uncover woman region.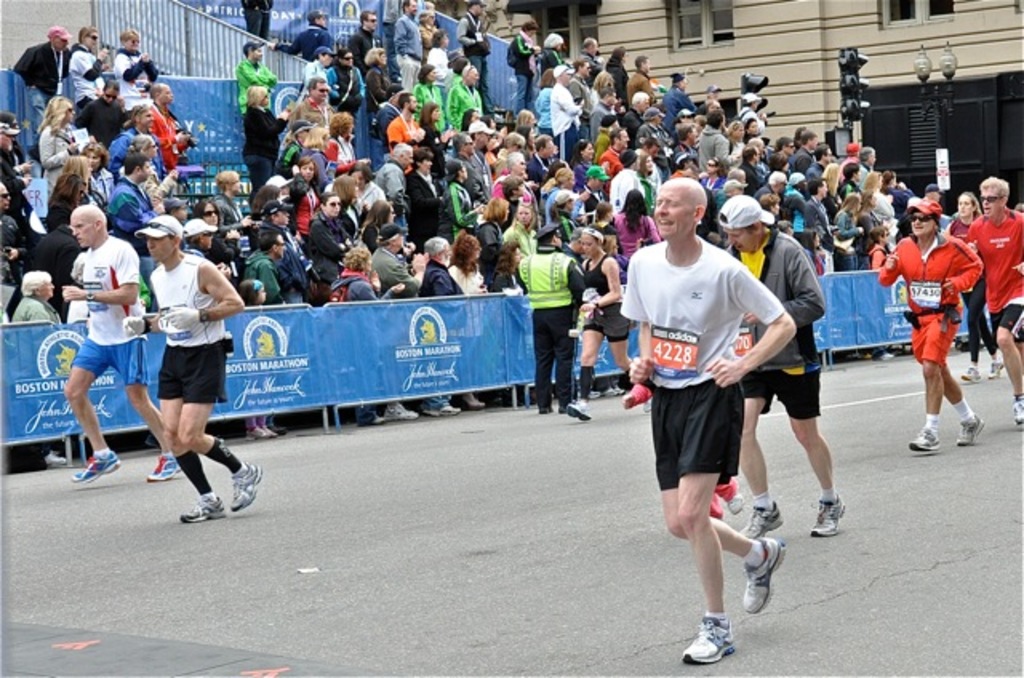
Uncovered: {"x1": 200, "y1": 200, "x2": 232, "y2": 243}.
